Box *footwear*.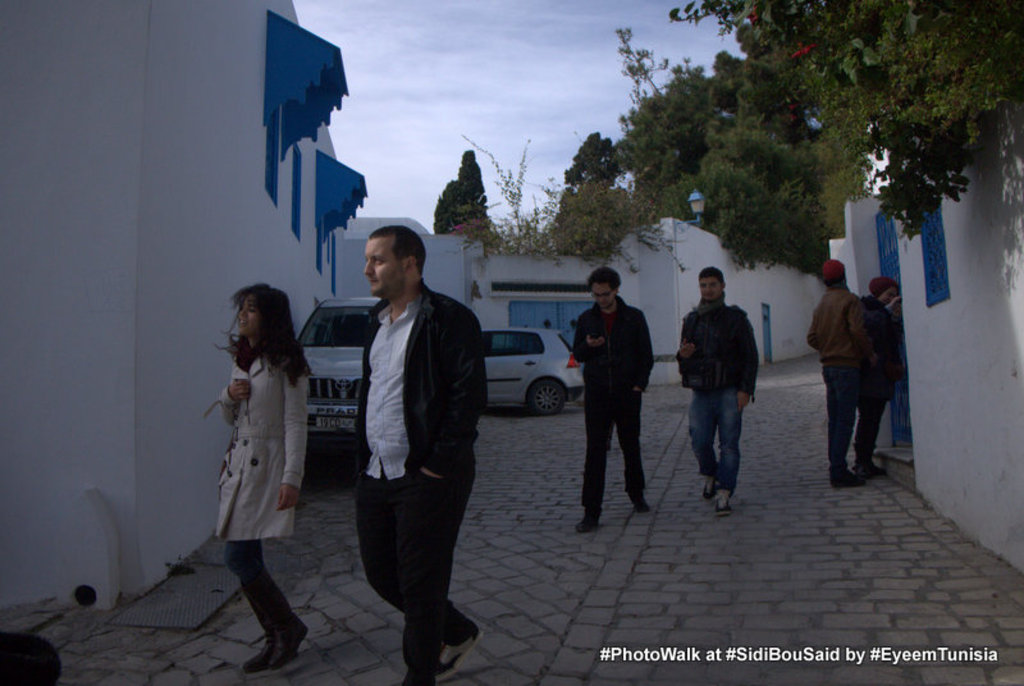
{"x1": 262, "y1": 628, "x2": 308, "y2": 672}.
